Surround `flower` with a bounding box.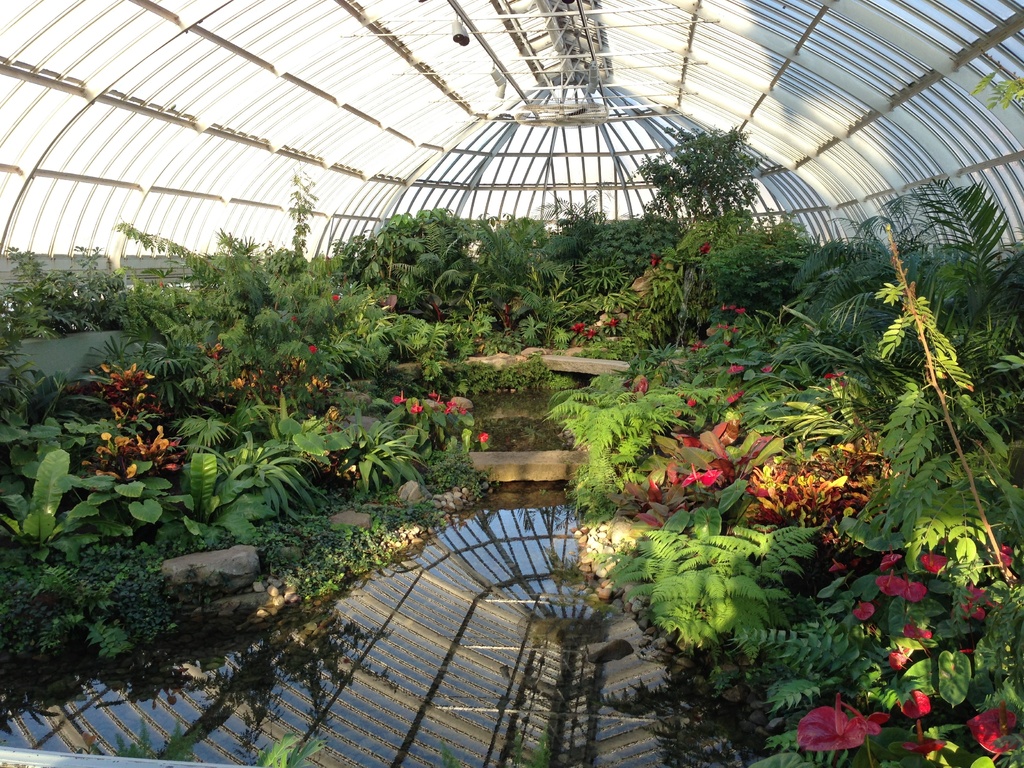
{"x1": 393, "y1": 392, "x2": 405, "y2": 406}.
